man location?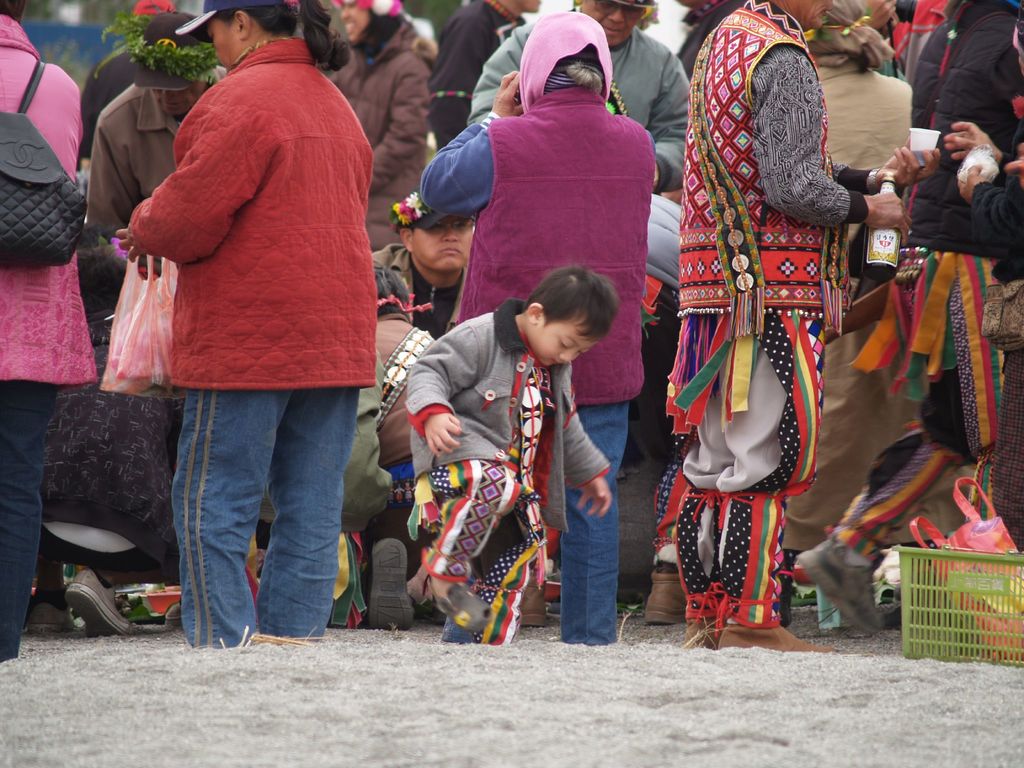
box=[84, 8, 221, 278]
